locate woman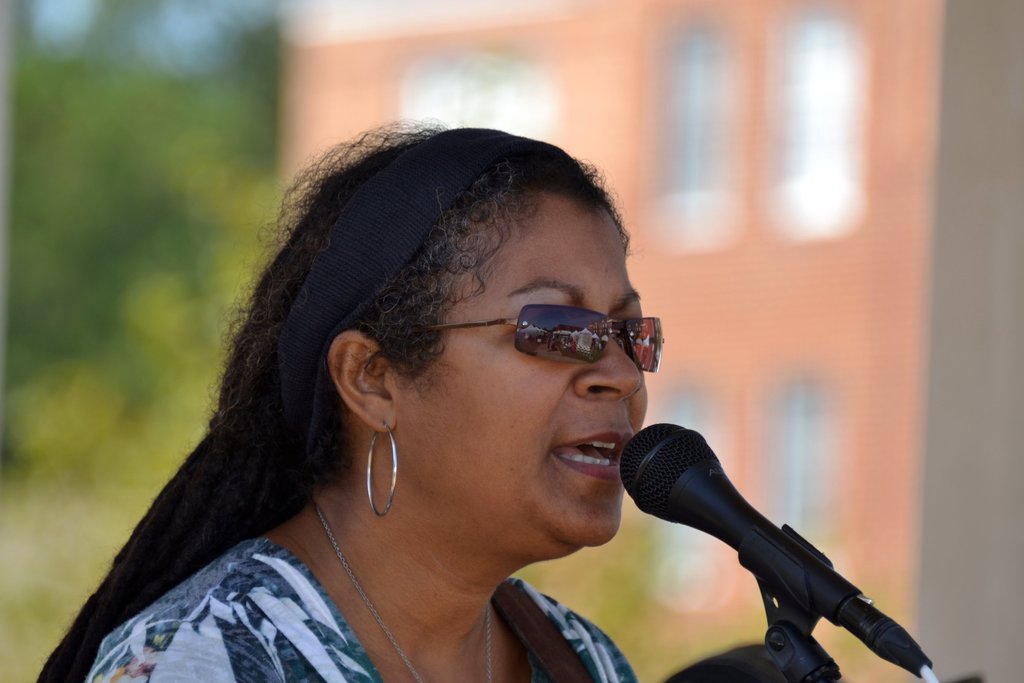
{"x1": 99, "y1": 169, "x2": 813, "y2": 682}
